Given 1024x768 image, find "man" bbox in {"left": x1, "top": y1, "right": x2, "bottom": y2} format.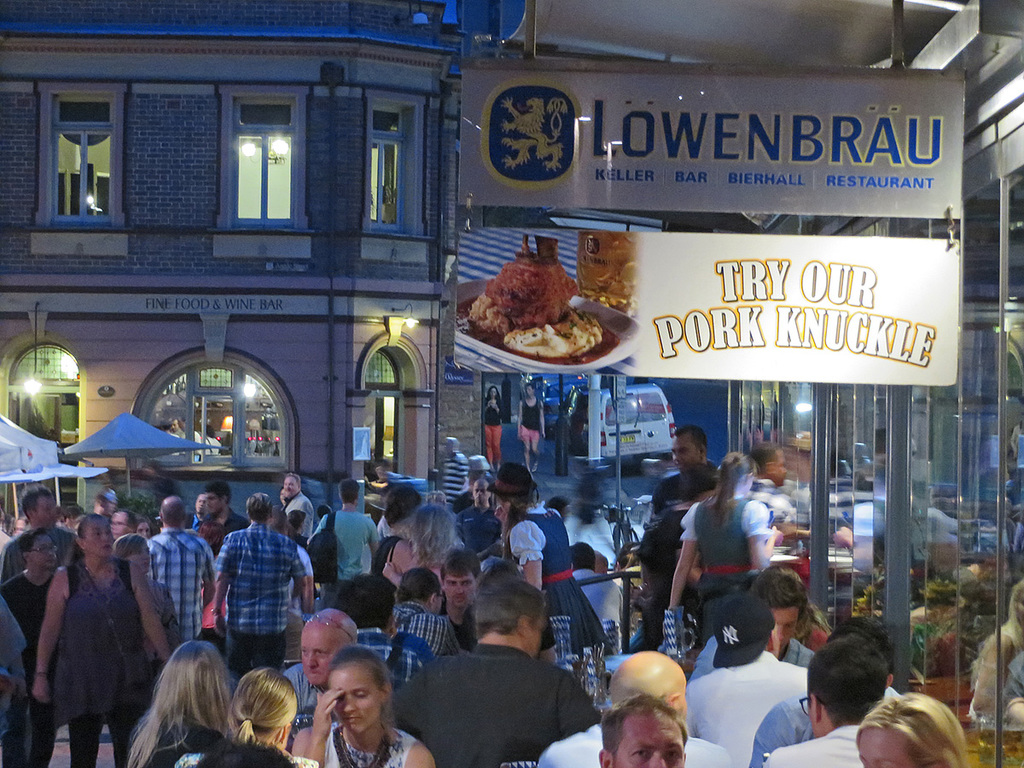
{"left": 203, "top": 481, "right": 248, "bottom": 537}.
